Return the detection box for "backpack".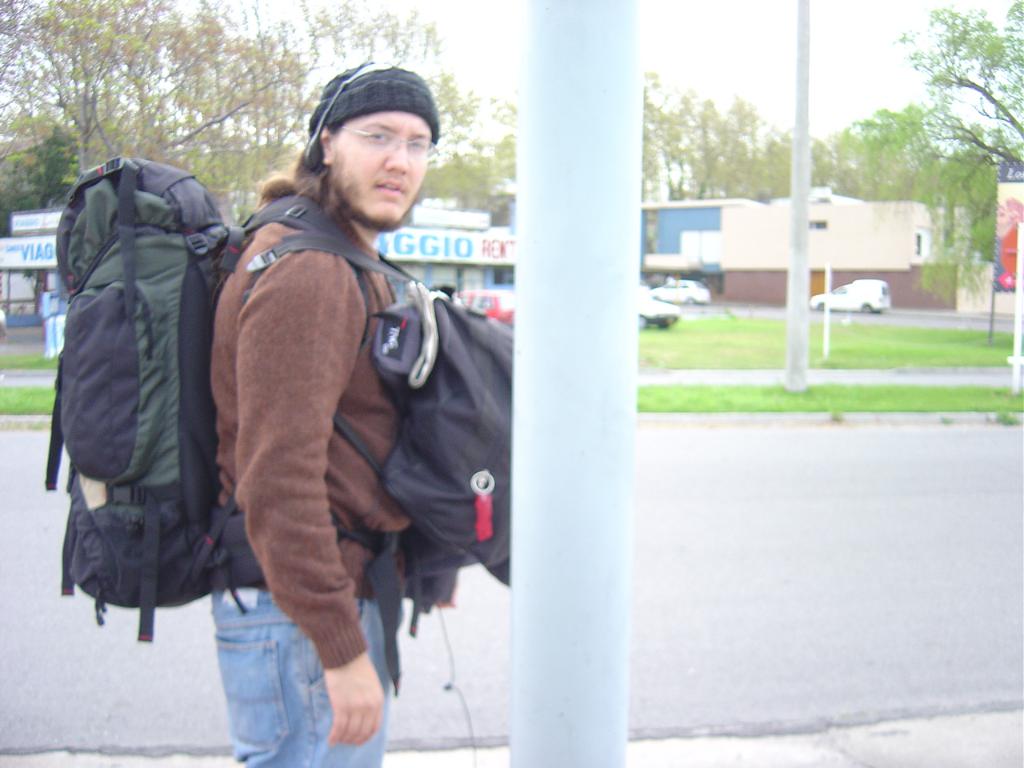
[43, 123, 243, 646].
